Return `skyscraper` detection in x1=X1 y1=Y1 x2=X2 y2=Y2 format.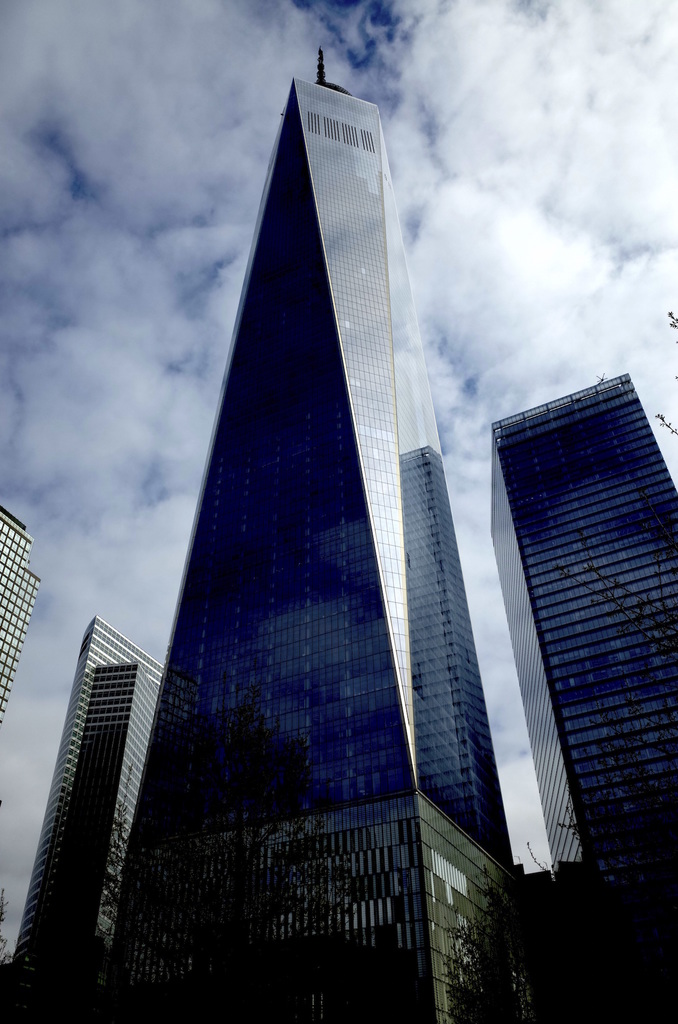
x1=0 y1=619 x2=162 y2=1023.
